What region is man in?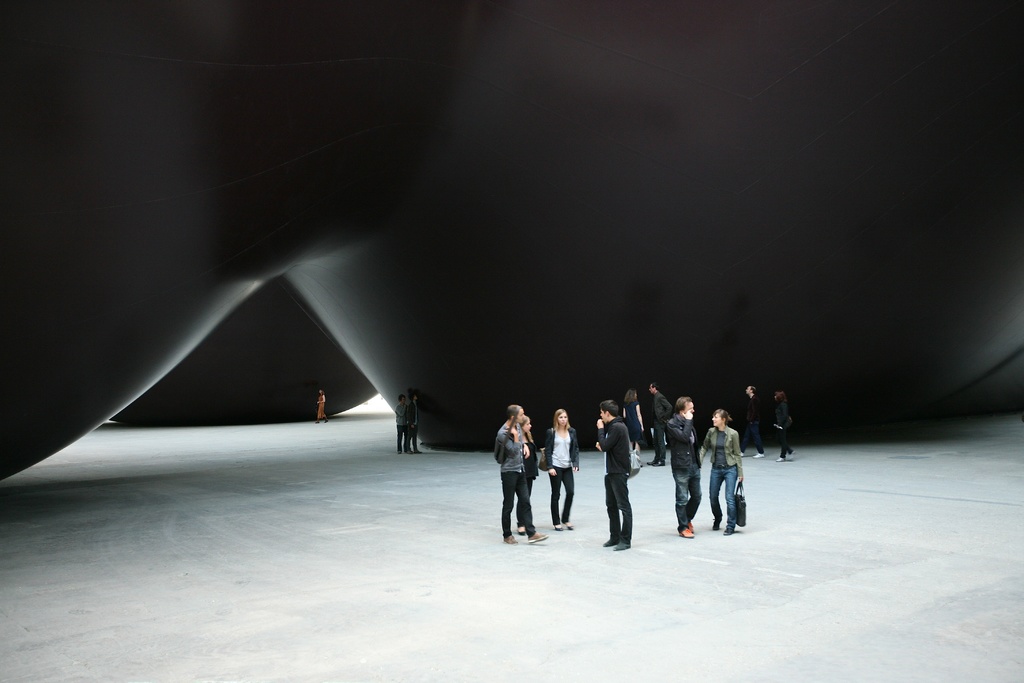
(648, 385, 672, 464).
